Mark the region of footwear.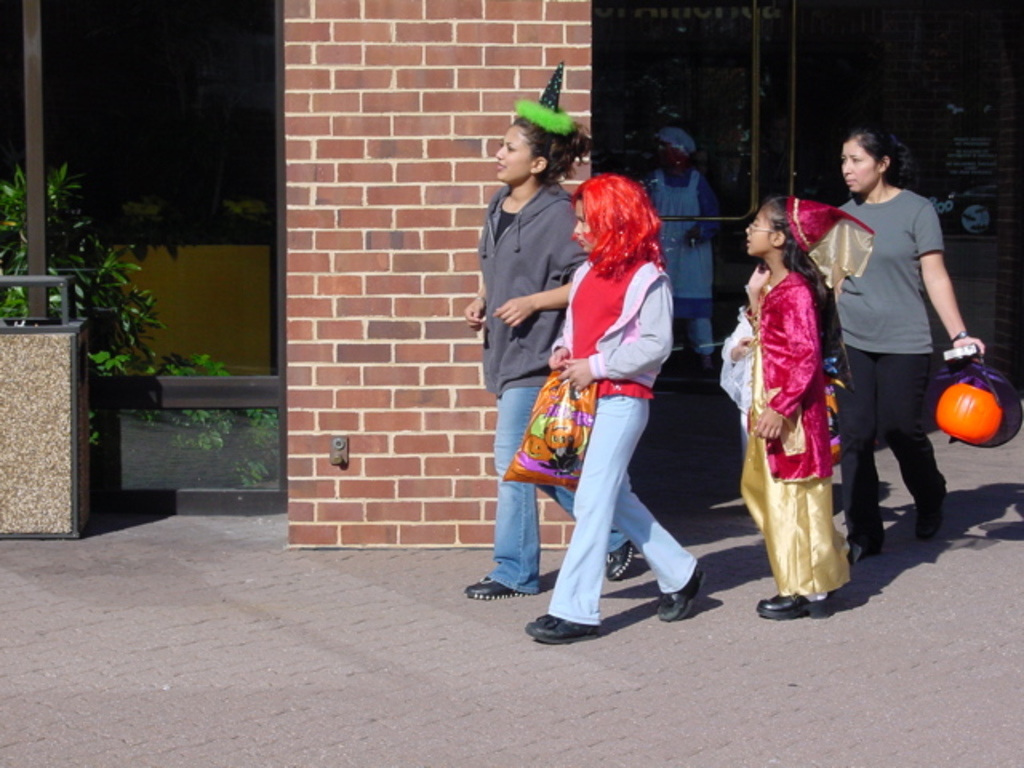
Region: x1=464 y1=578 x2=531 y2=602.
